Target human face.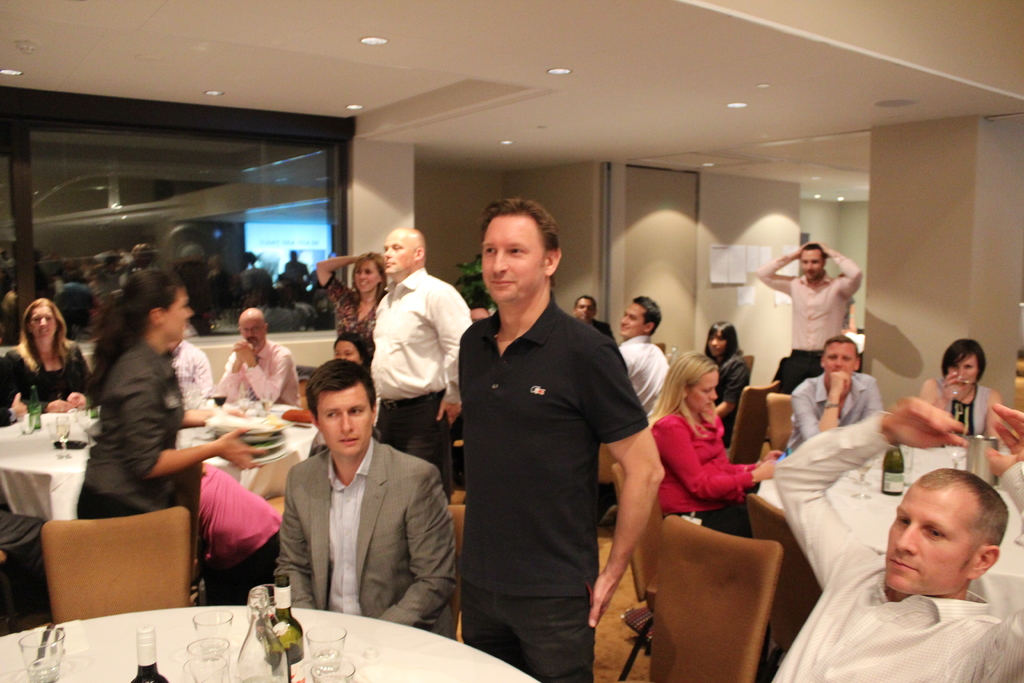
Target region: box=[241, 315, 260, 341].
